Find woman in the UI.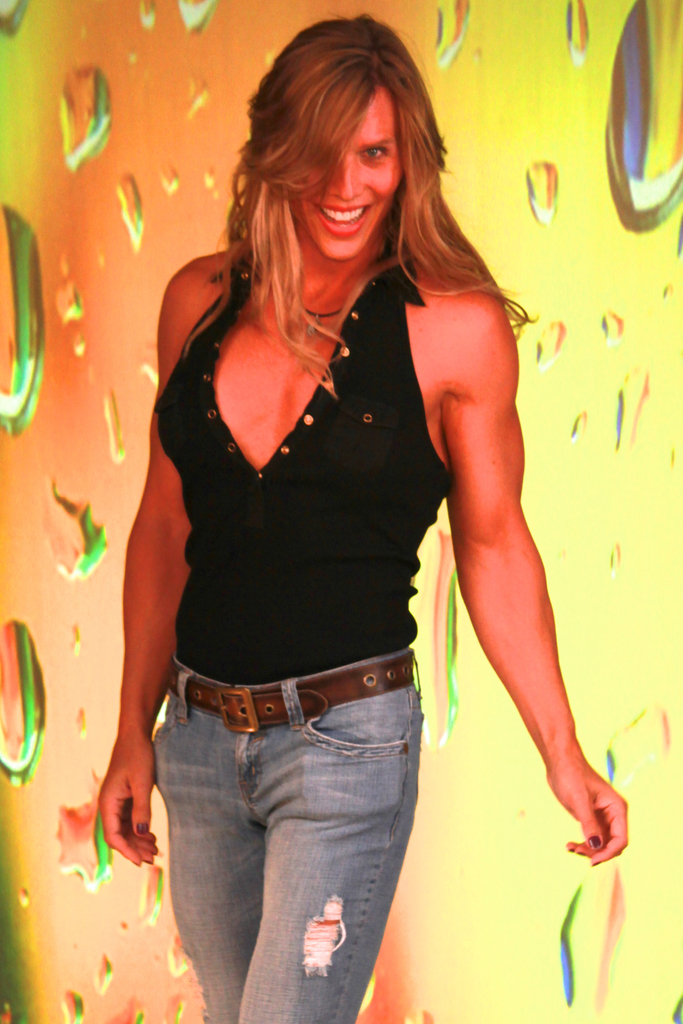
UI element at 88/47/573/1012.
